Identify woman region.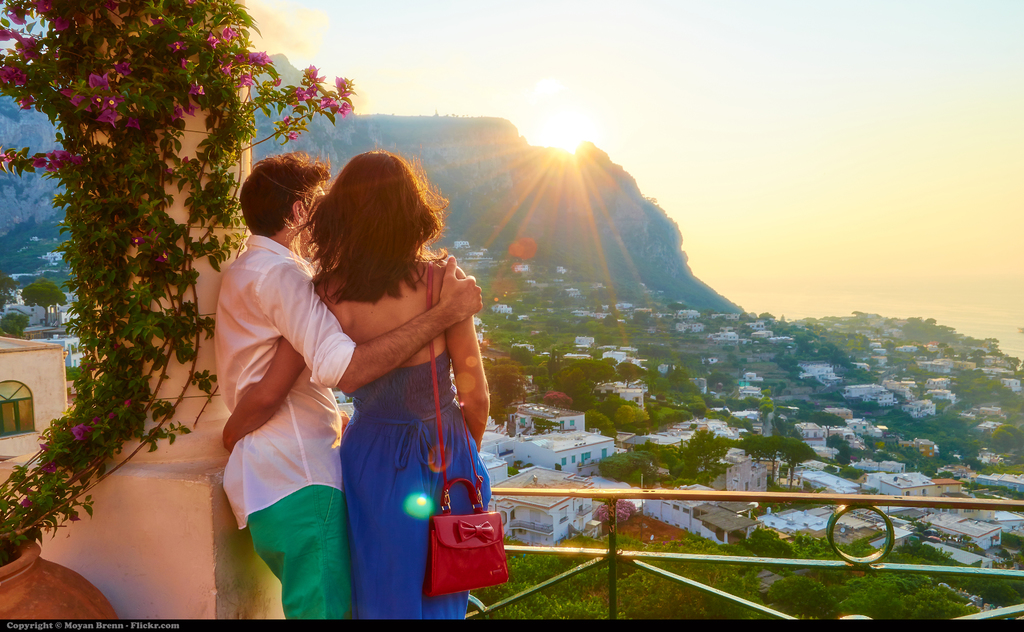
Region: x1=296 y1=139 x2=487 y2=630.
